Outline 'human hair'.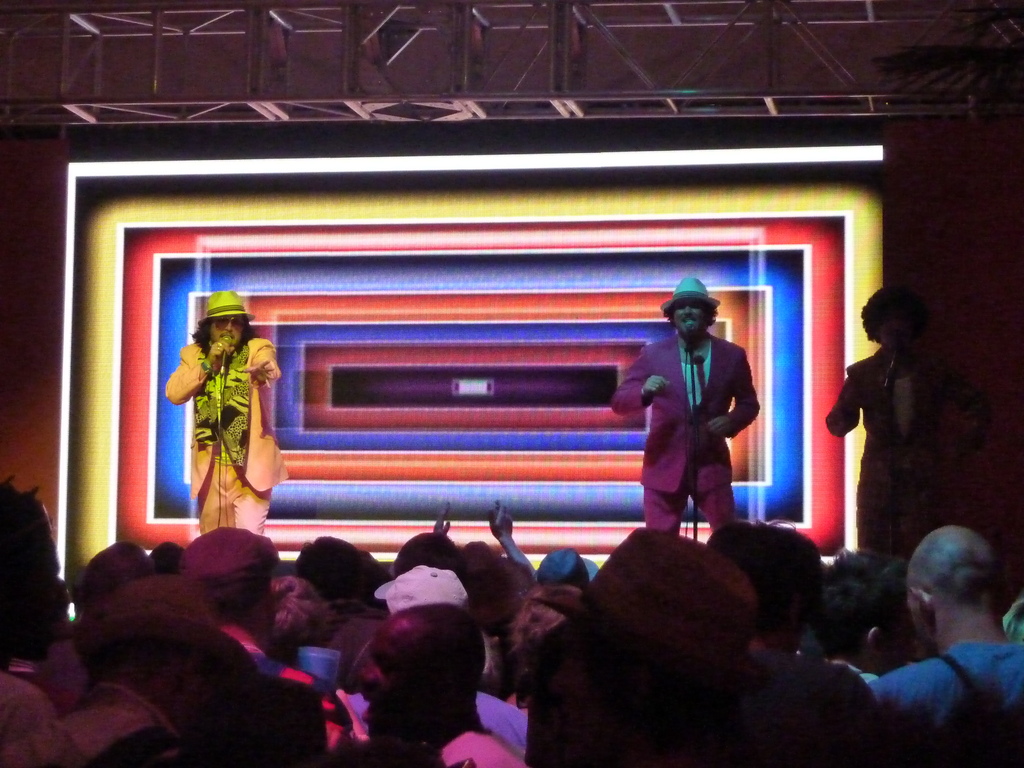
Outline: l=813, t=546, r=909, b=656.
